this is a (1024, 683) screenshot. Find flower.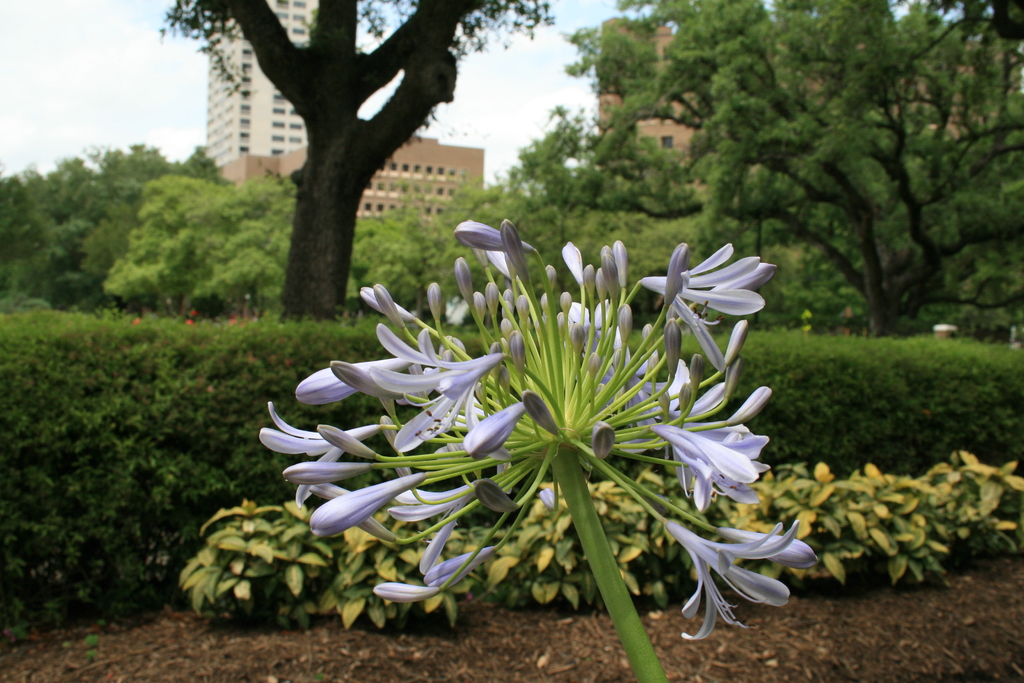
Bounding box: rect(661, 239, 690, 304).
